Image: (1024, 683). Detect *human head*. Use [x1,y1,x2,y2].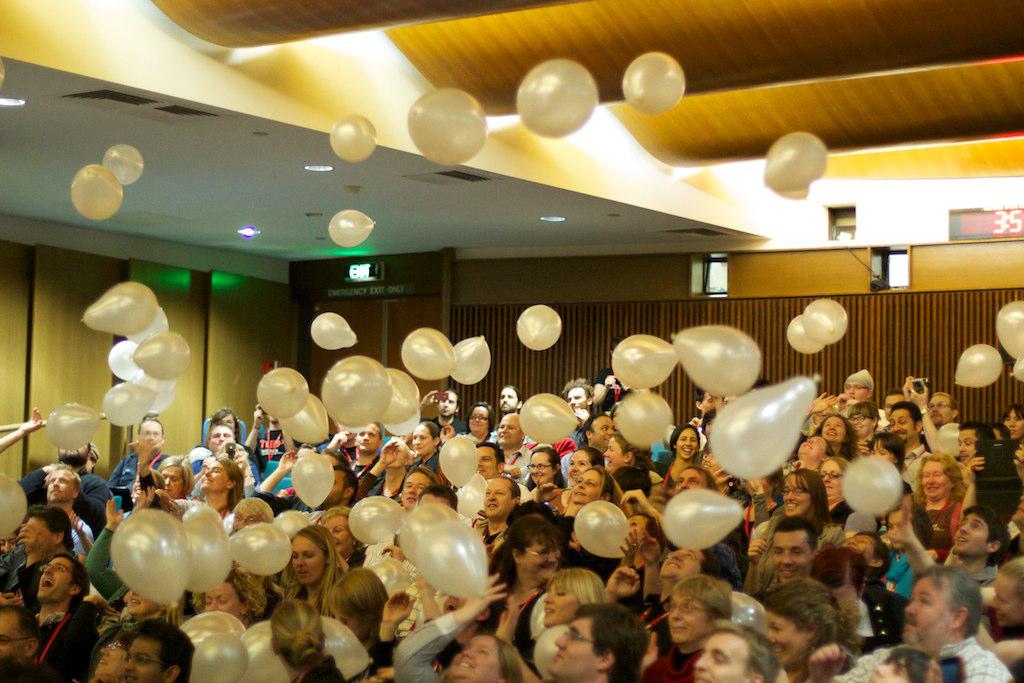
[319,465,357,508].
